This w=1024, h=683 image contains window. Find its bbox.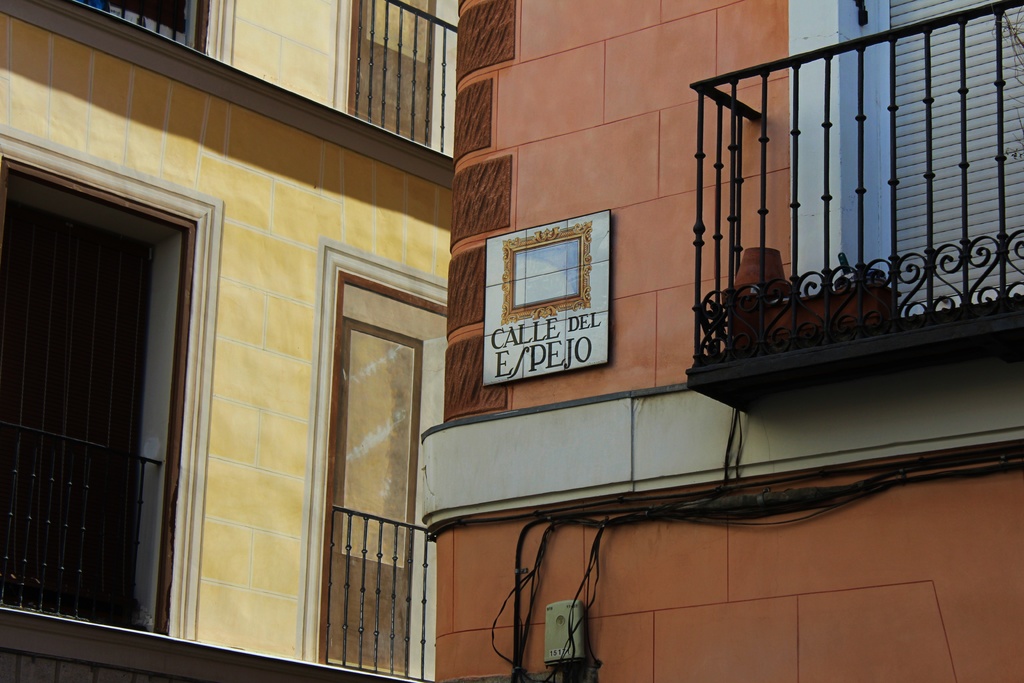
320/263/455/682.
